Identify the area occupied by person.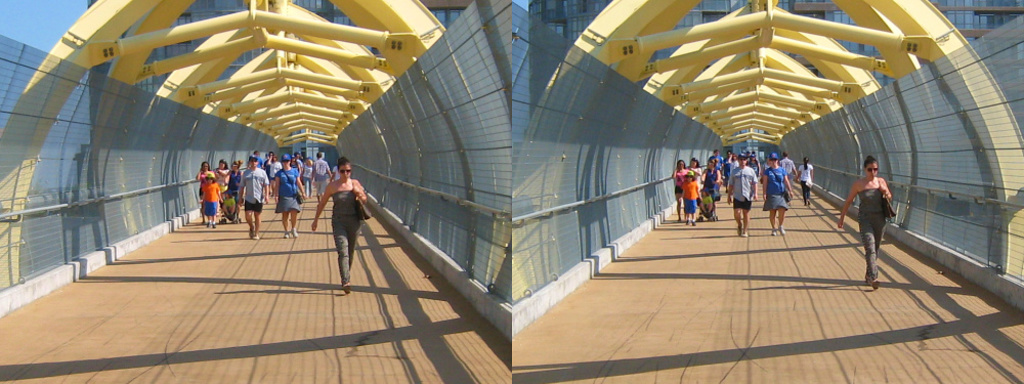
Area: <box>314,162,368,297</box>.
